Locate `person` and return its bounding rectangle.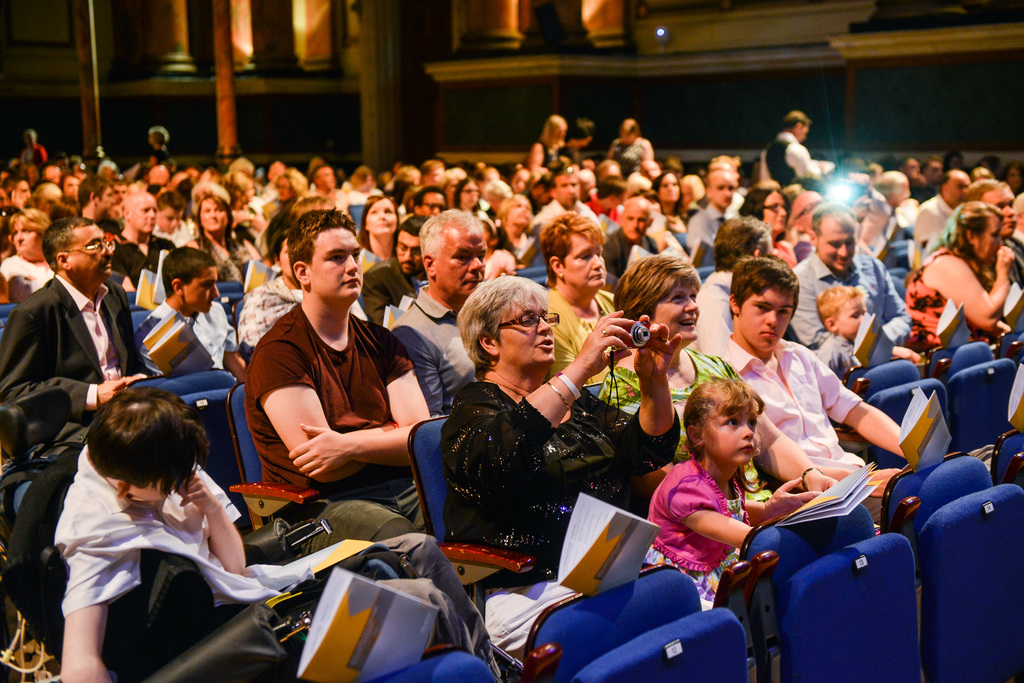
l=390, t=169, r=426, b=202.
